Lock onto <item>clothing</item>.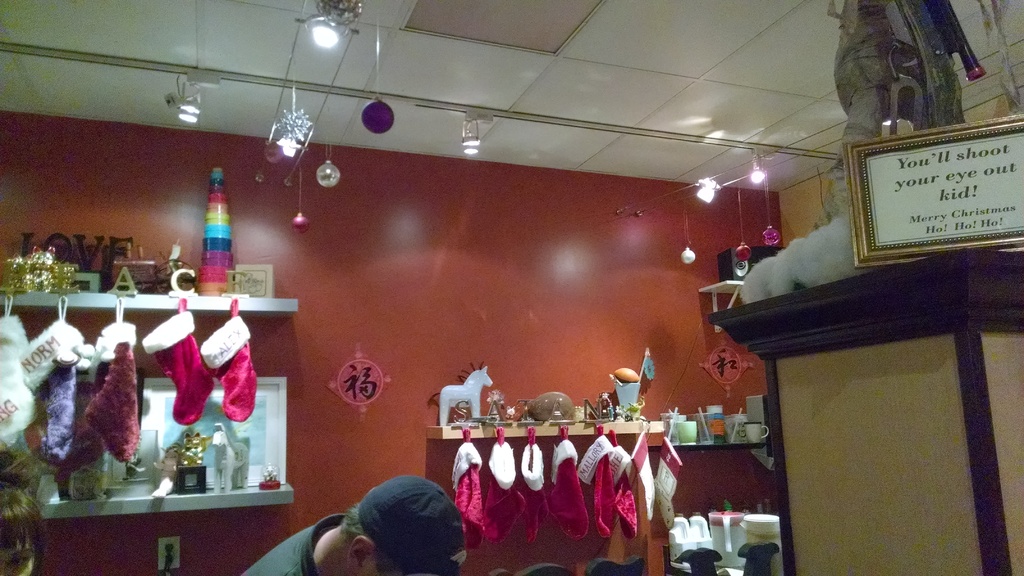
Locked: <box>239,513,339,575</box>.
